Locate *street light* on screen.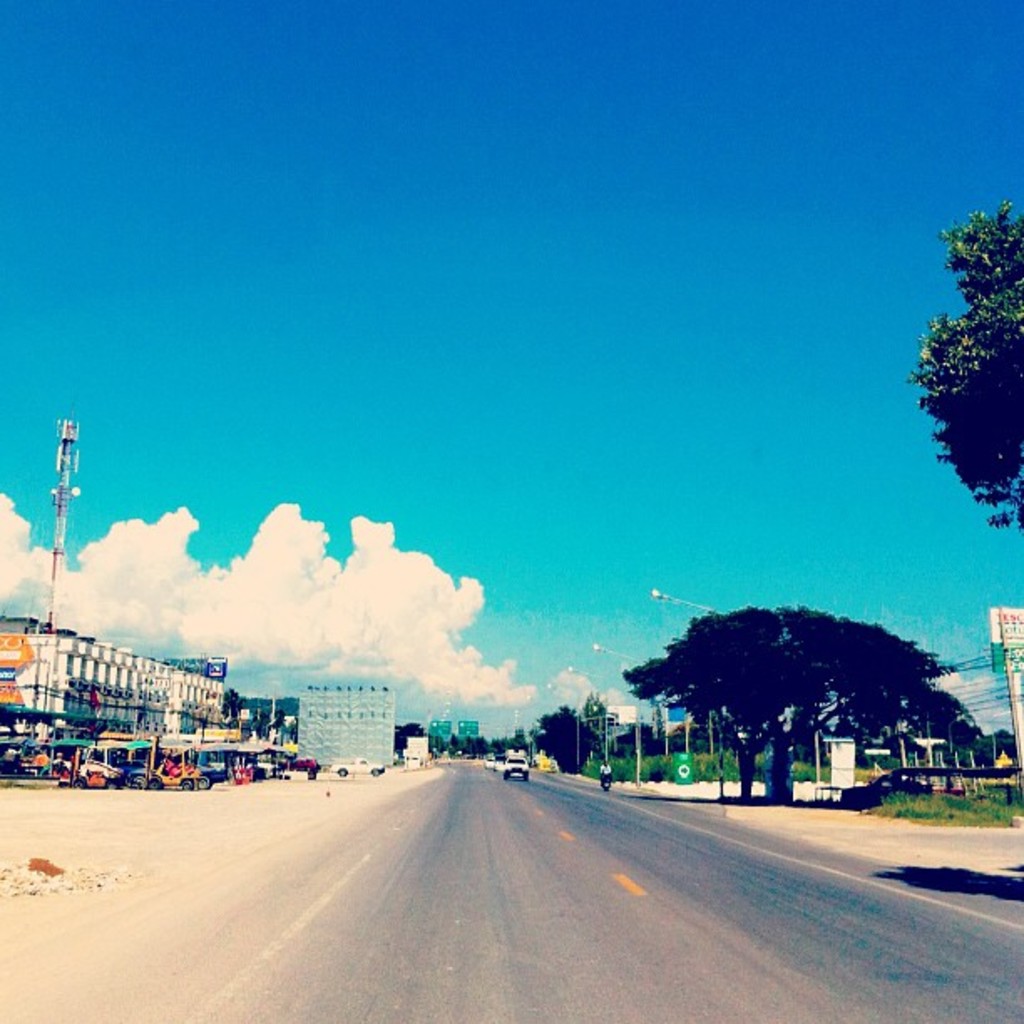
On screen at l=651, t=581, r=730, b=619.
